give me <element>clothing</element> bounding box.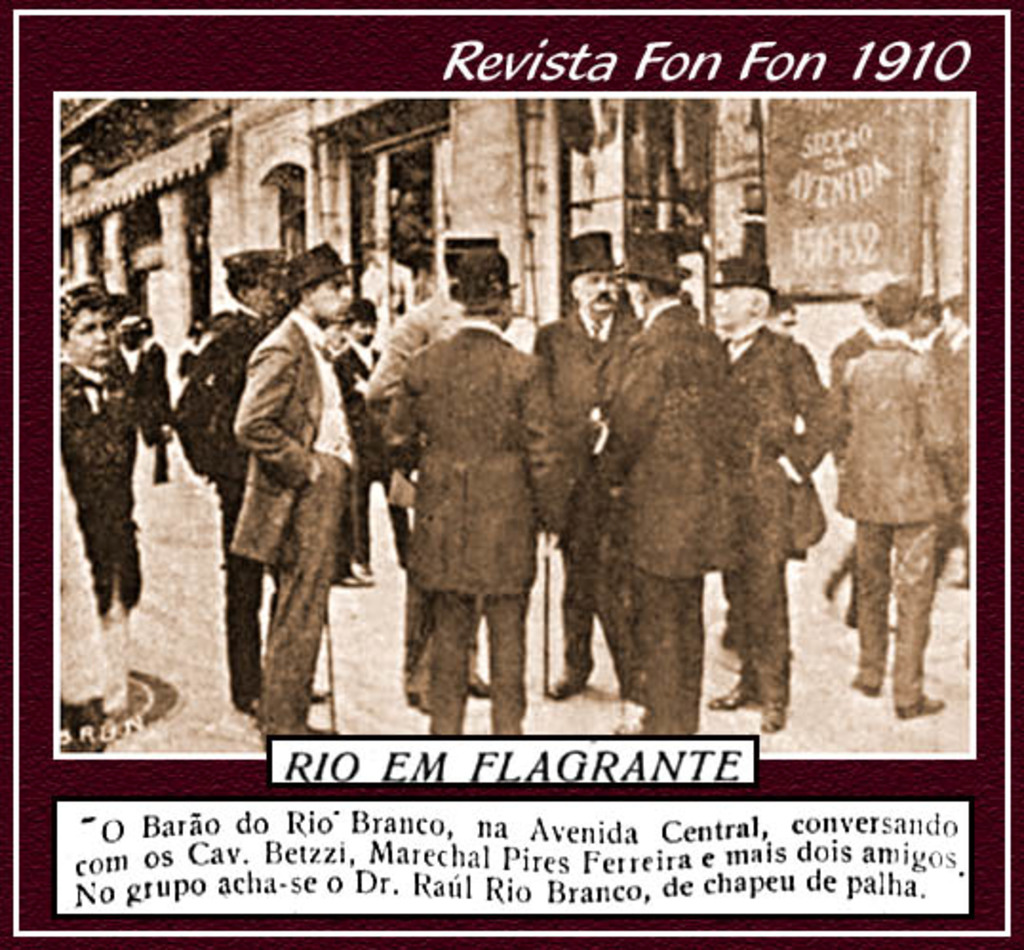
{"left": 133, "top": 335, "right": 185, "bottom": 468}.
